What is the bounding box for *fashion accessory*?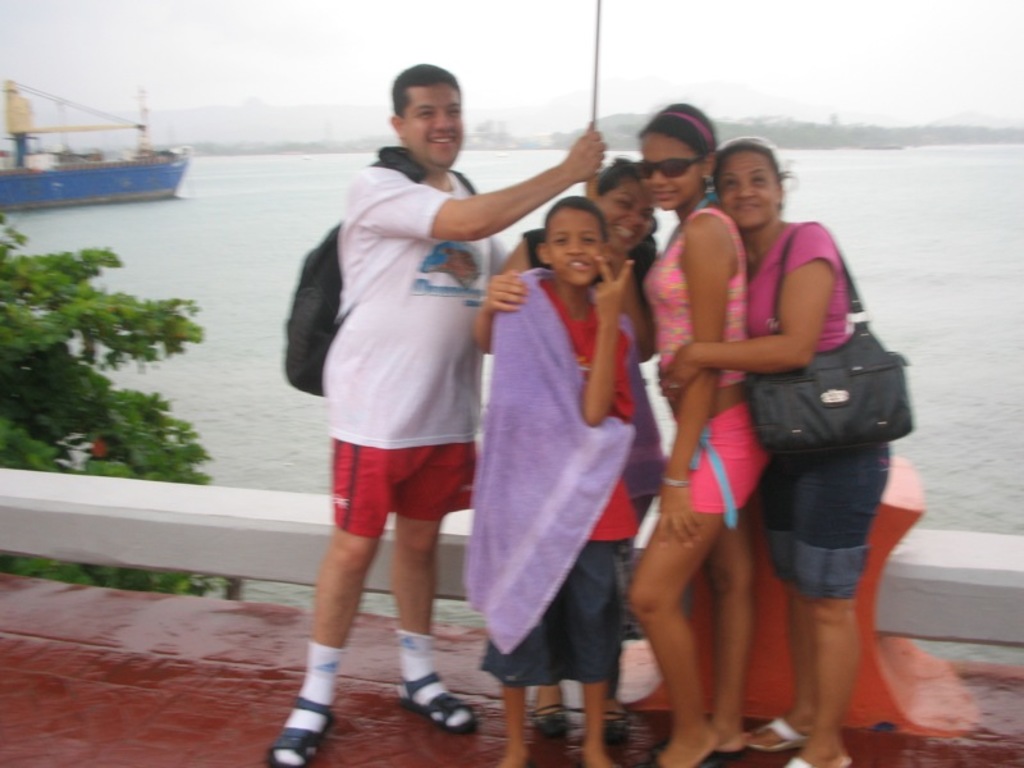
region(718, 129, 781, 161).
